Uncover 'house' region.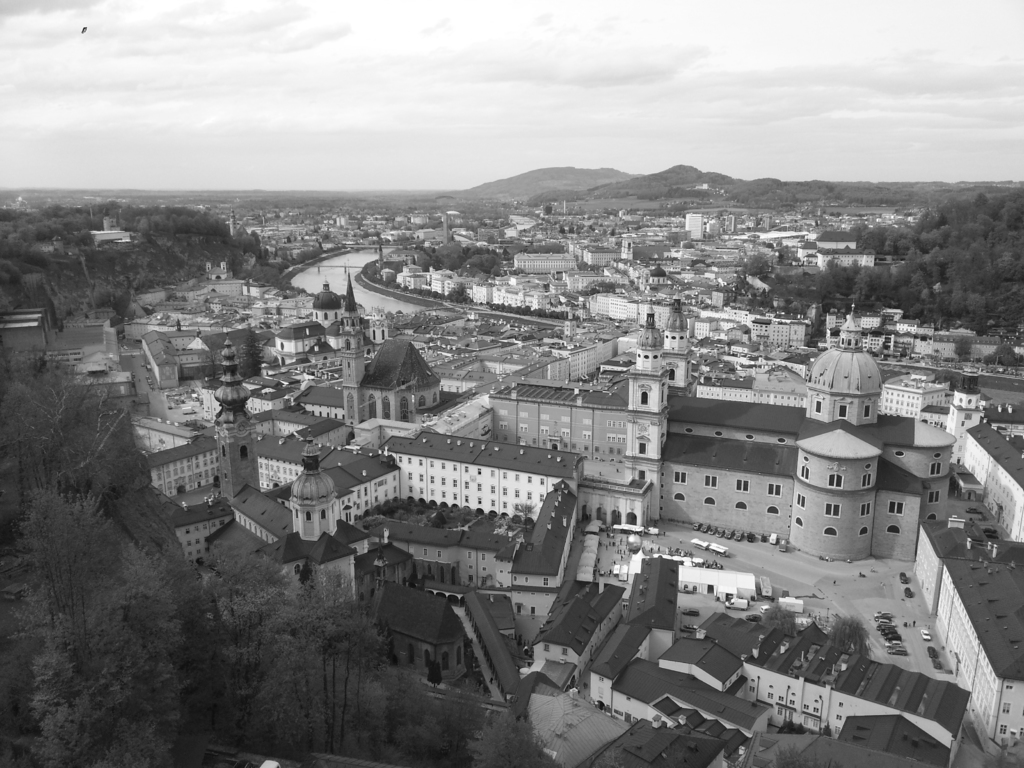
Uncovered: BBox(271, 310, 332, 354).
